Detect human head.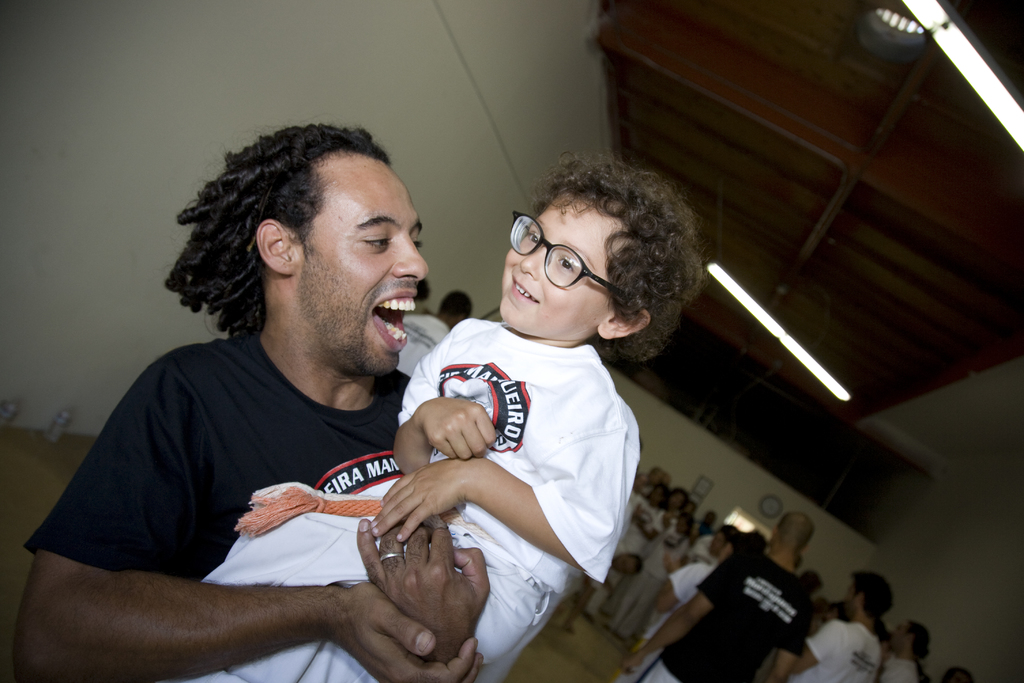
Detected at Rect(436, 293, 474, 328).
